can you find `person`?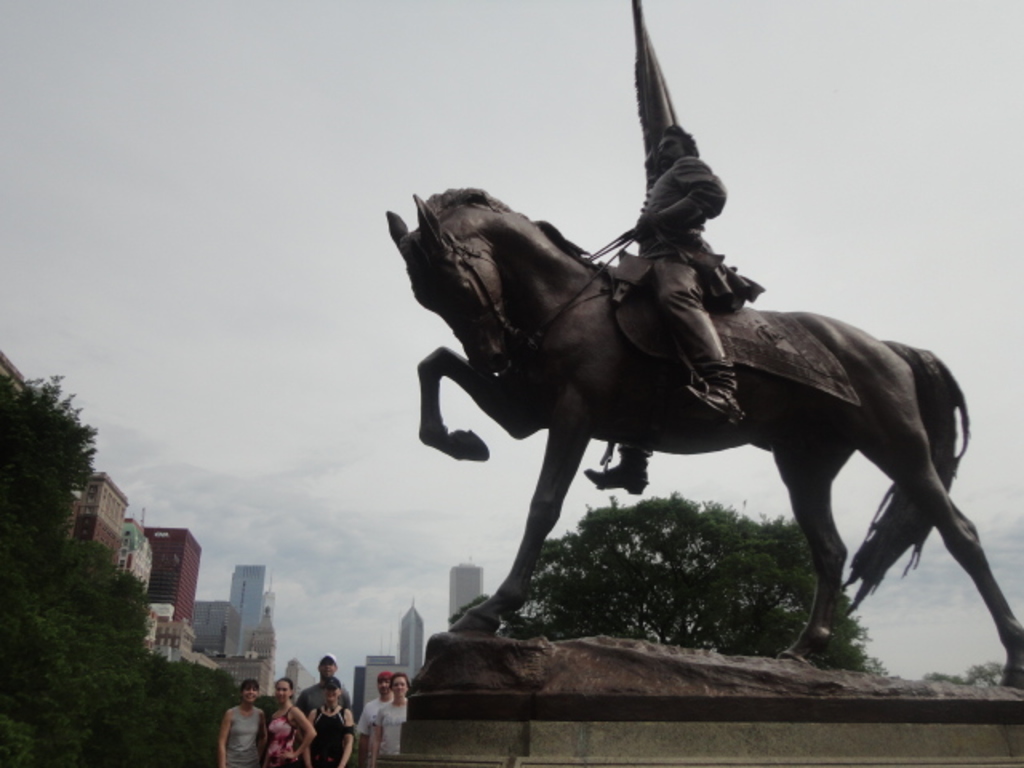
Yes, bounding box: 342:662:400:766.
